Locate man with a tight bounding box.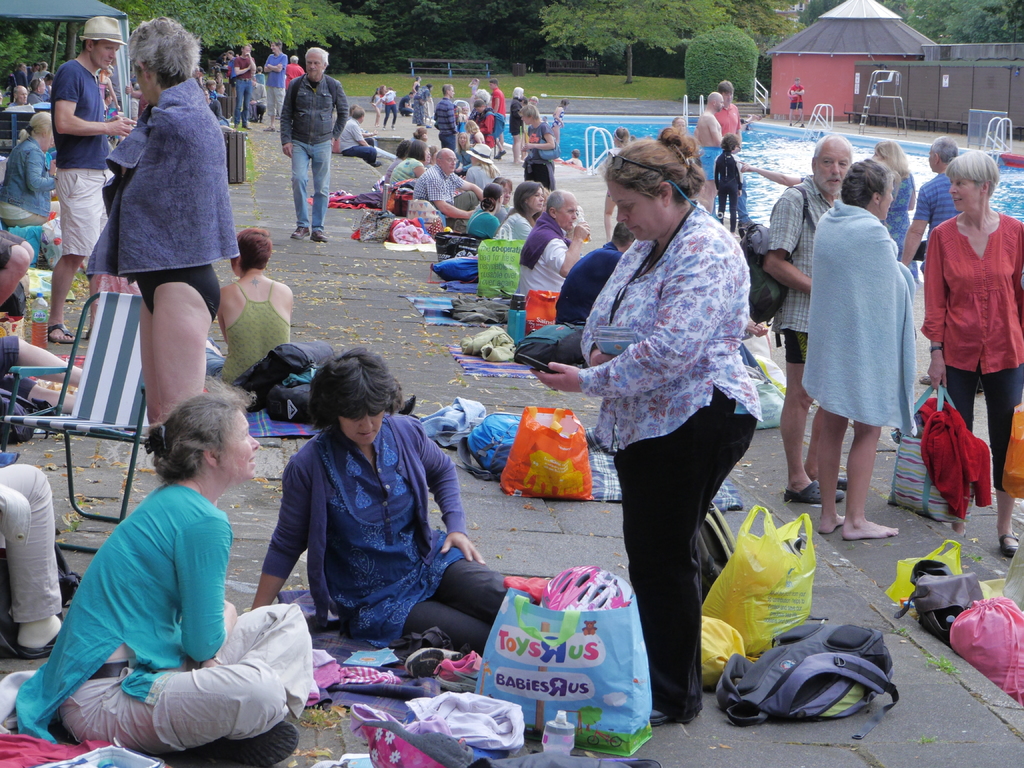
pyautogui.locateOnScreen(717, 81, 744, 159).
